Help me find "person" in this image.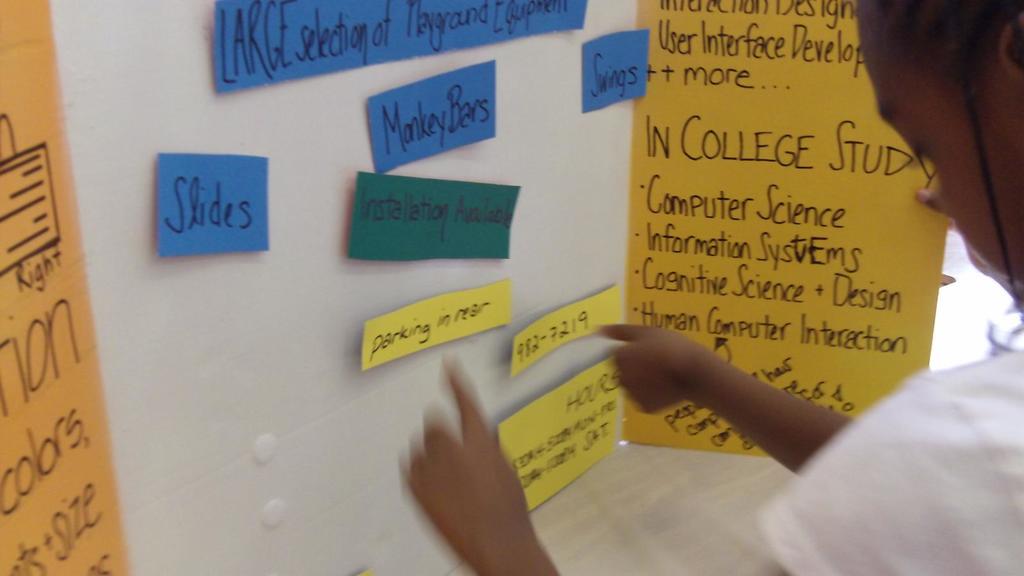
Found it: x1=380 y1=0 x2=1023 y2=575.
